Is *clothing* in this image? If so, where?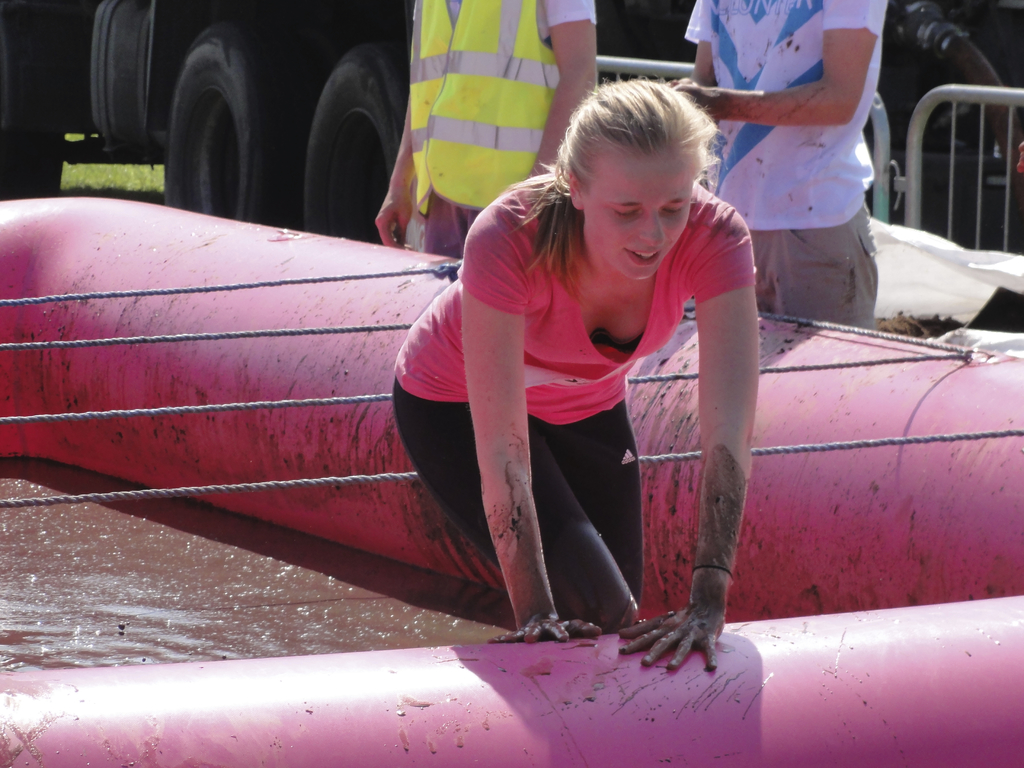
Yes, at x1=396, y1=1, x2=596, y2=260.
